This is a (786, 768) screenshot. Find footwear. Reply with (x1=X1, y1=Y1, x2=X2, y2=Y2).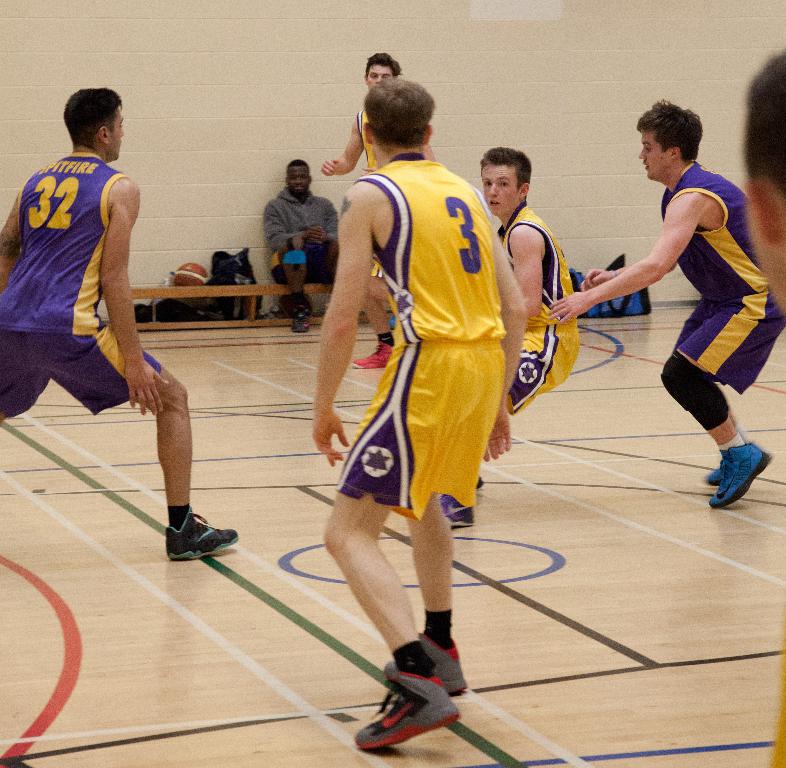
(x1=358, y1=667, x2=458, y2=748).
